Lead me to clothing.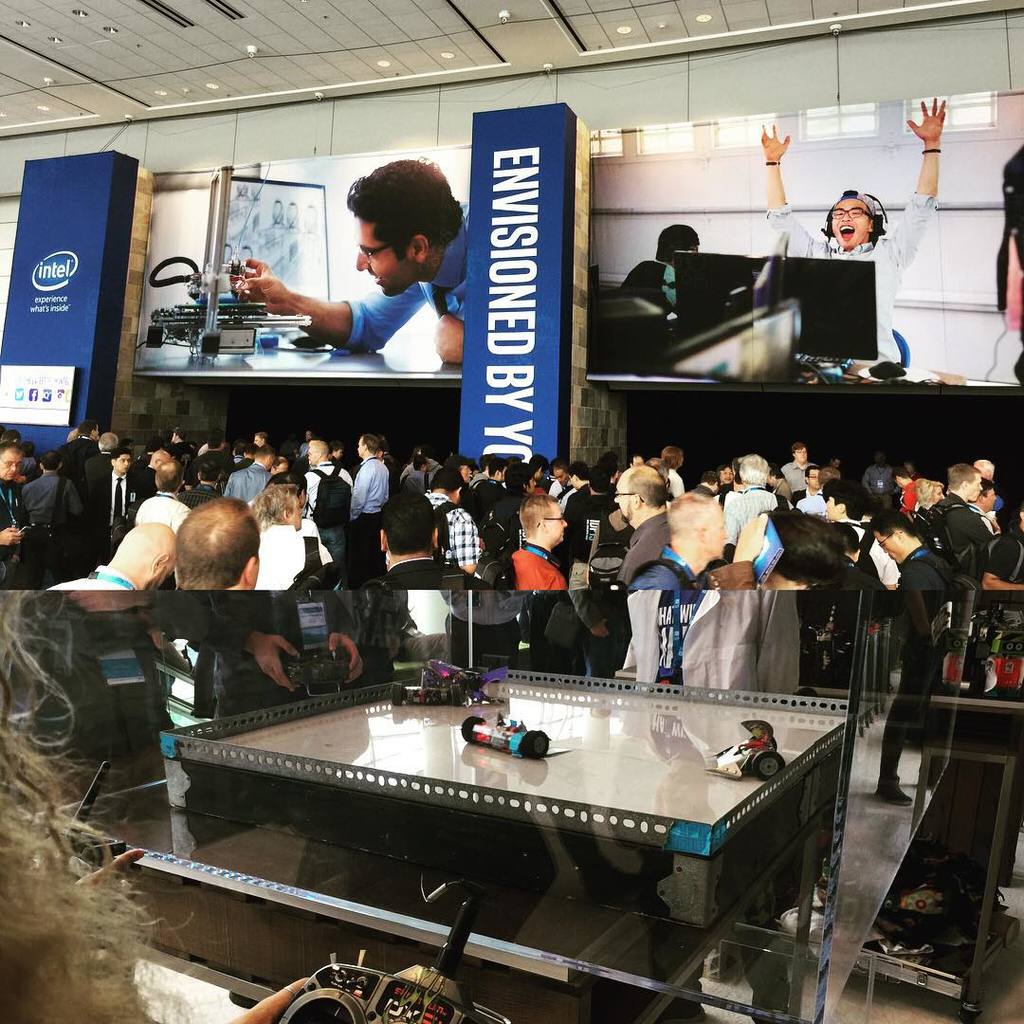
Lead to bbox=(711, 483, 798, 543).
